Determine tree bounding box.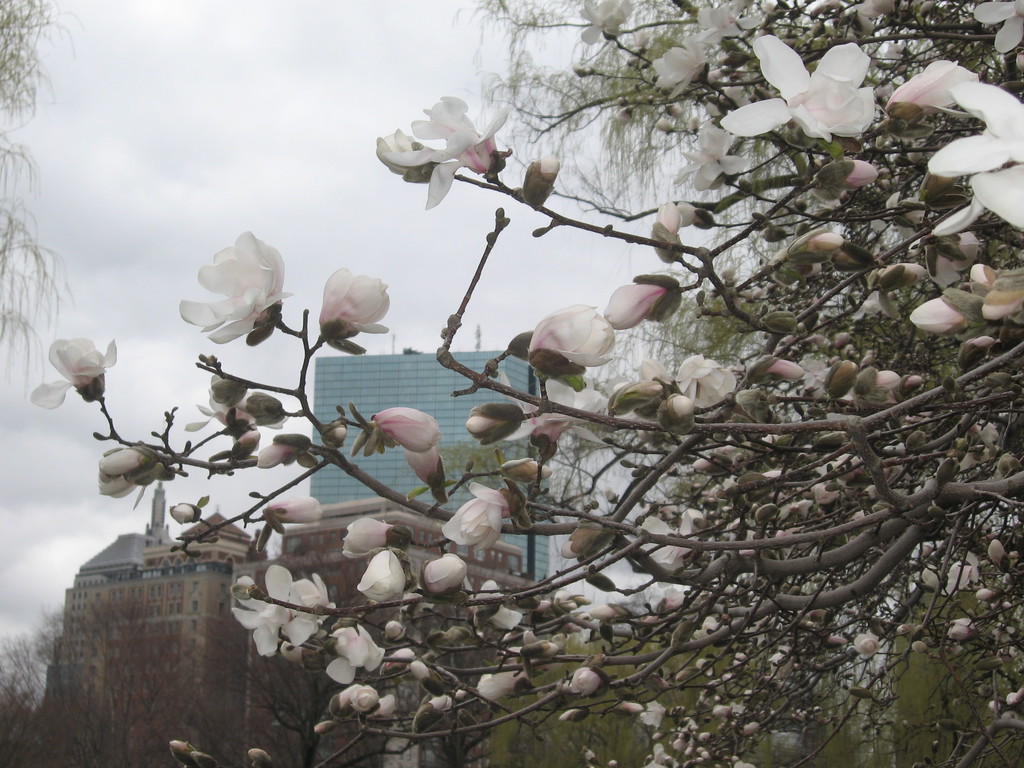
Determined: <region>1, 26, 1023, 721</region>.
